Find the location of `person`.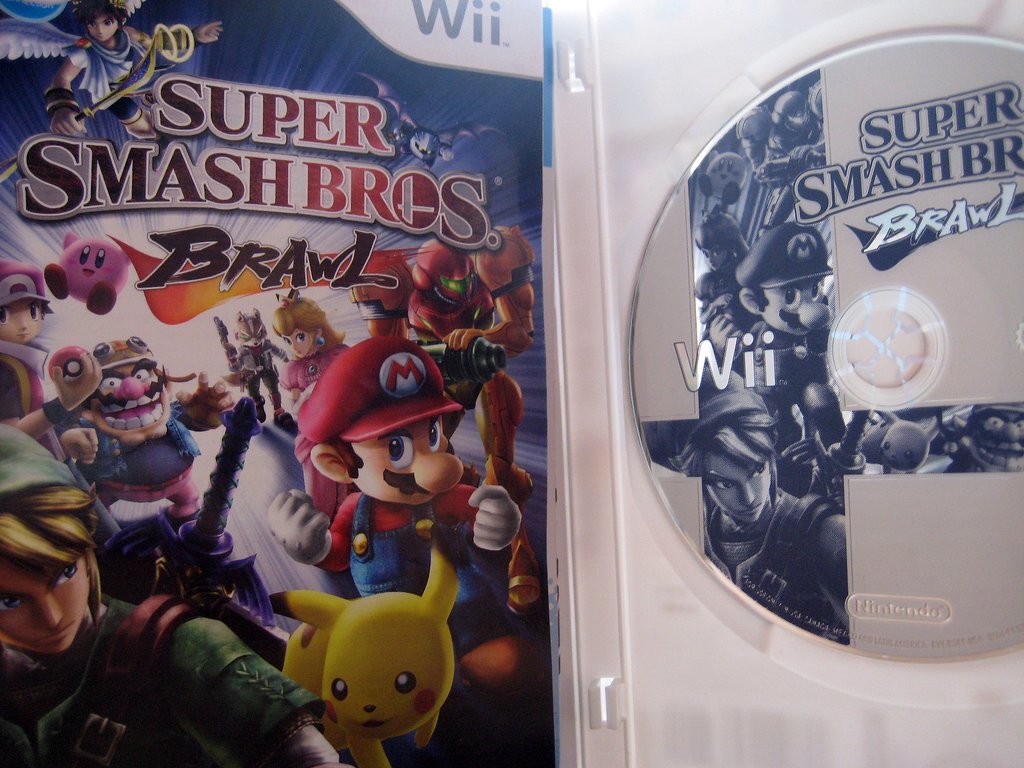
Location: {"x1": 259, "y1": 315, "x2": 508, "y2": 625}.
